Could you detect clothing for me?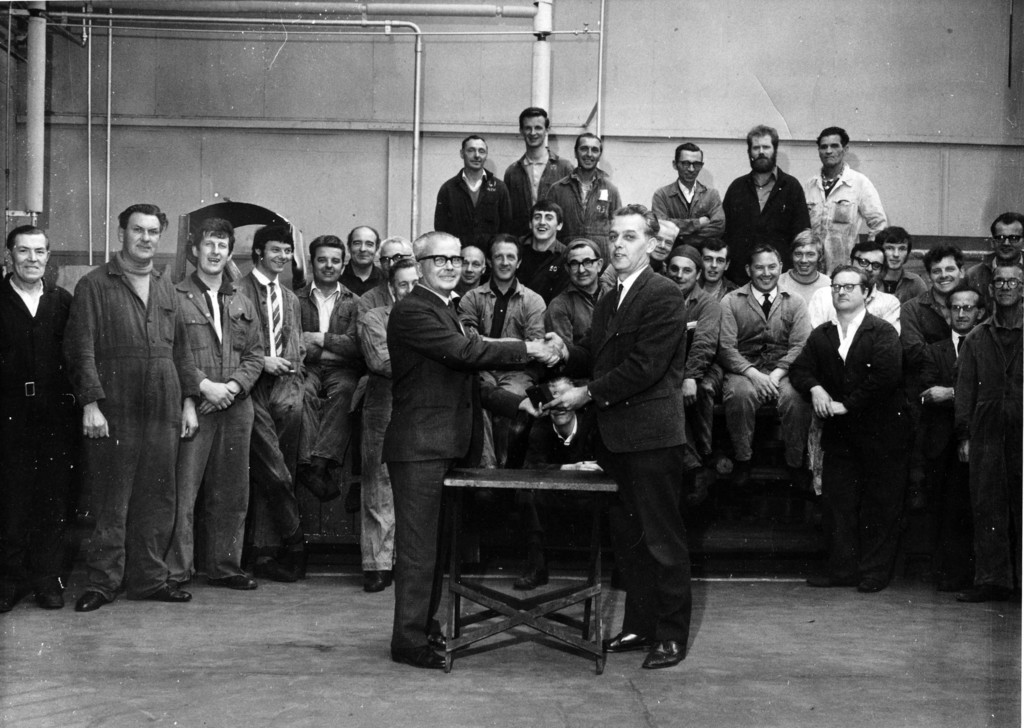
Detection result: (left=573, top=254, right=708, bottom=640).
